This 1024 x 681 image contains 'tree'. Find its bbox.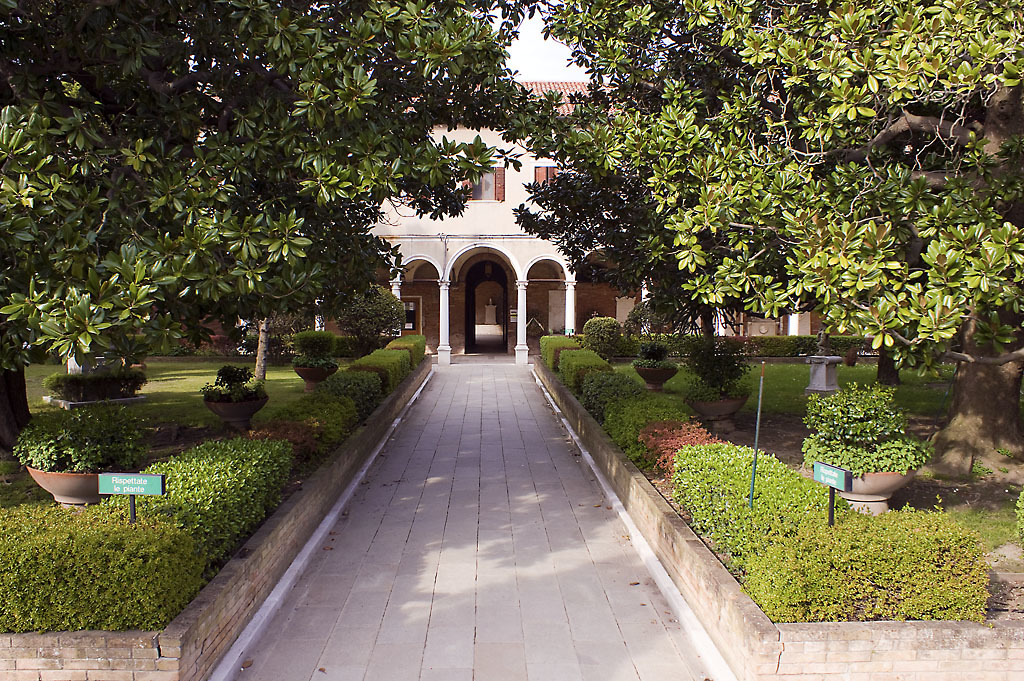
box(0, 0, 496, 435).
